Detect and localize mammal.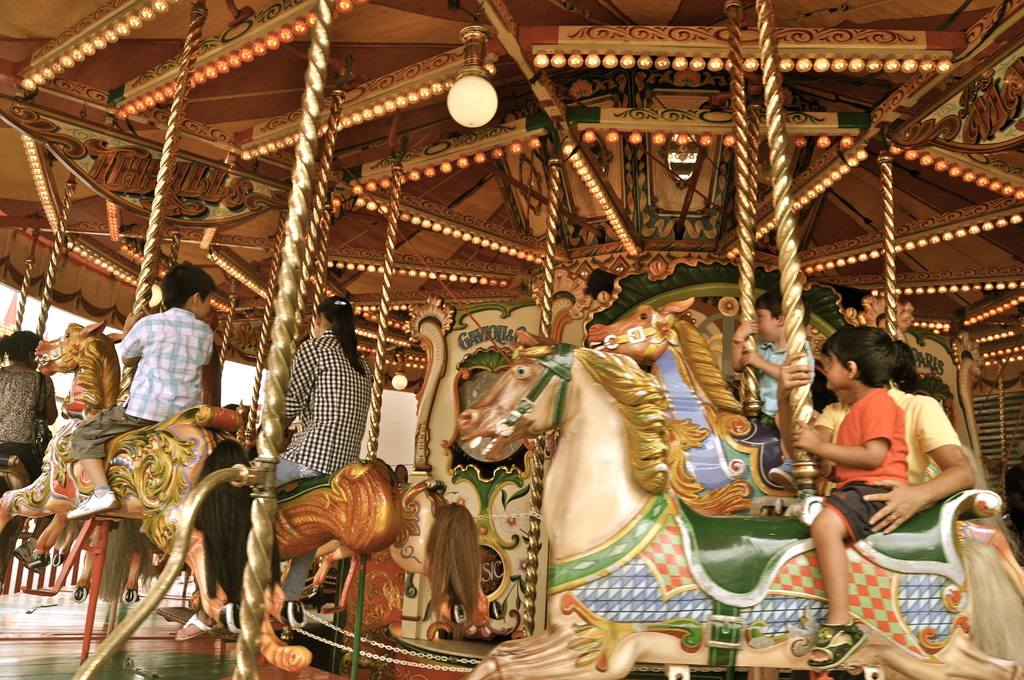
Localized at <bbox>175, 299, 374, 638</bbox>.
